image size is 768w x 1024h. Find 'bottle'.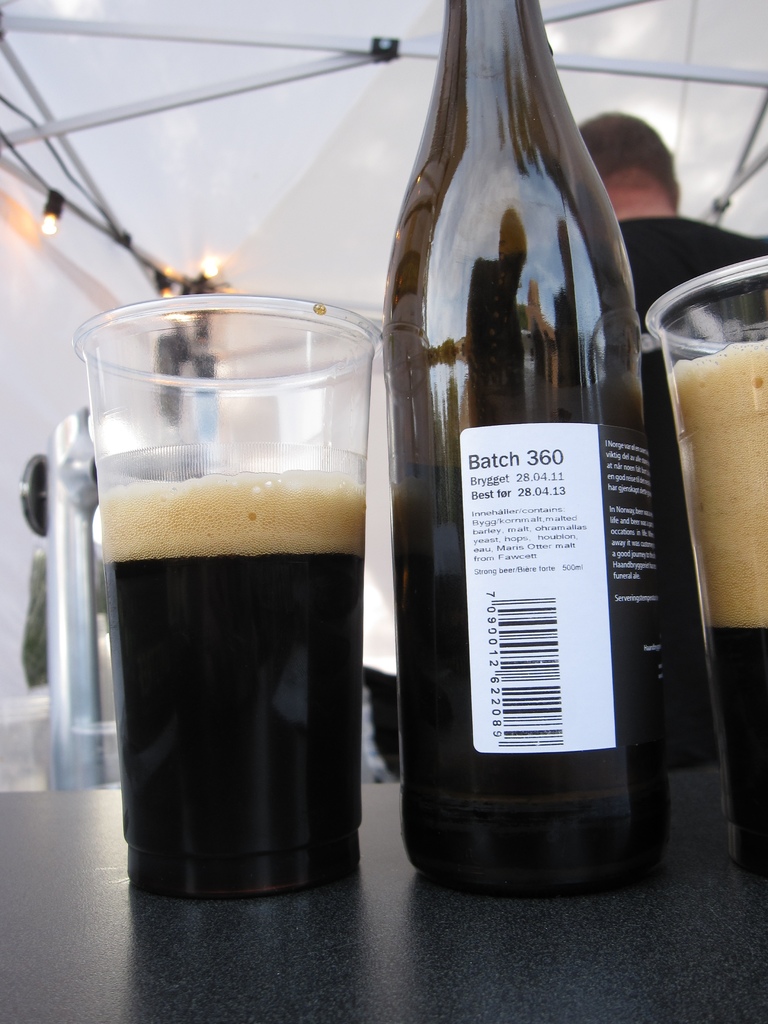
x1=382, y1=0, x2=660, y2=897.
